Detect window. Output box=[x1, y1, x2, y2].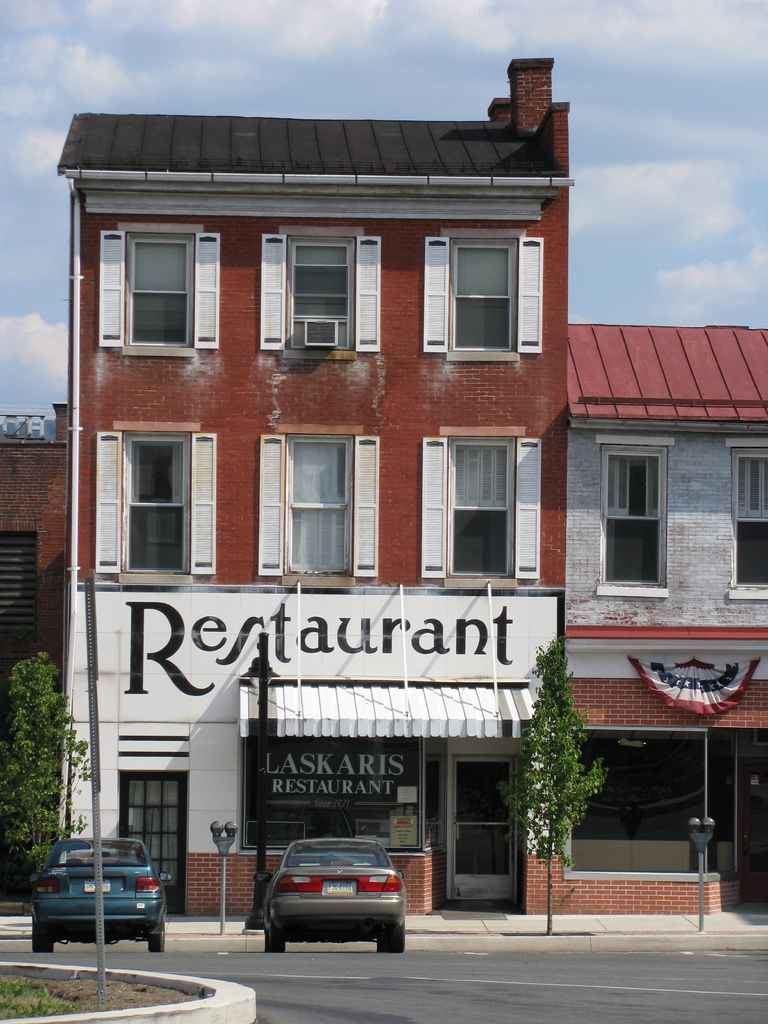
box=[256, 229, 381, 360].
